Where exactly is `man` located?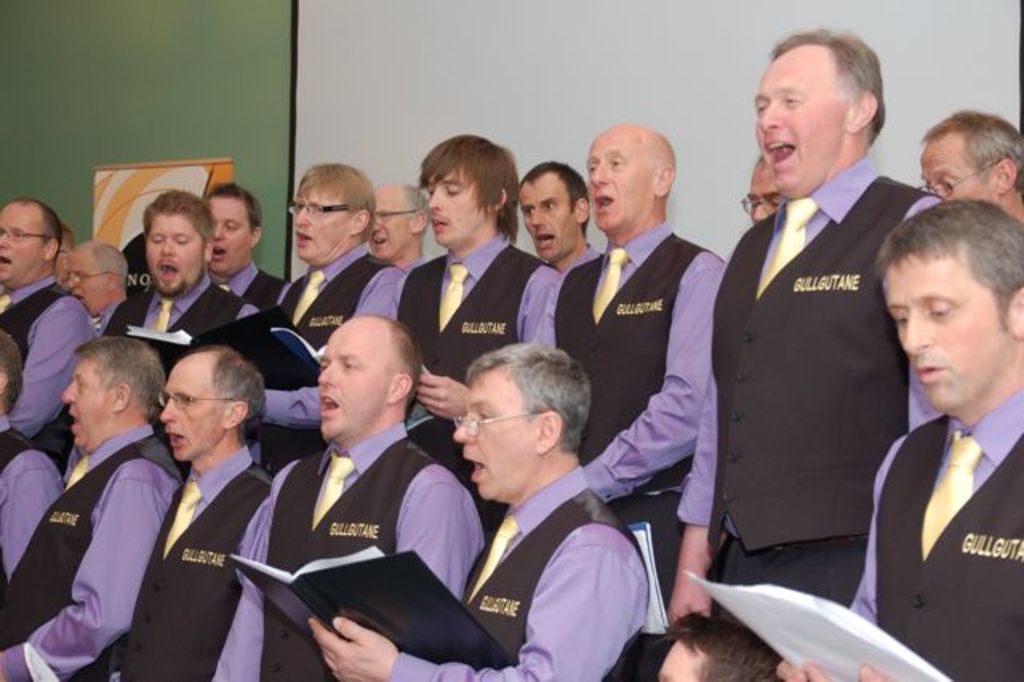
Its bounding box is left=370, top=183, right=434, bottom=272.
